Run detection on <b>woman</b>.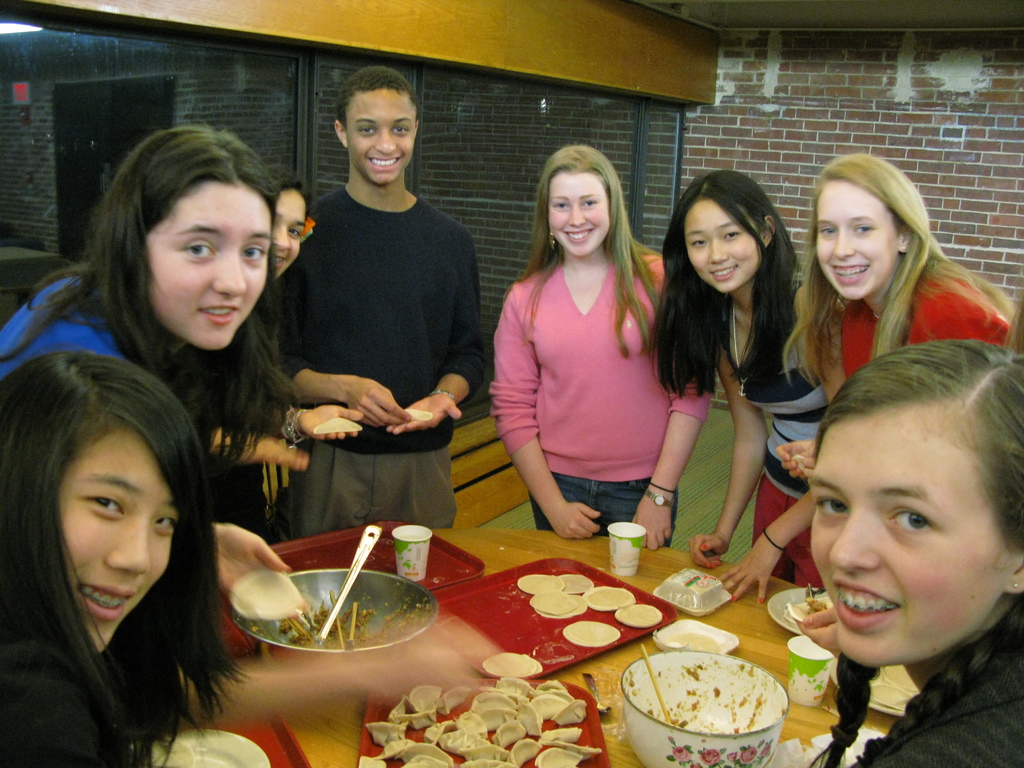
Result: (x1=0, y1=340, x2=273, y2=766).
